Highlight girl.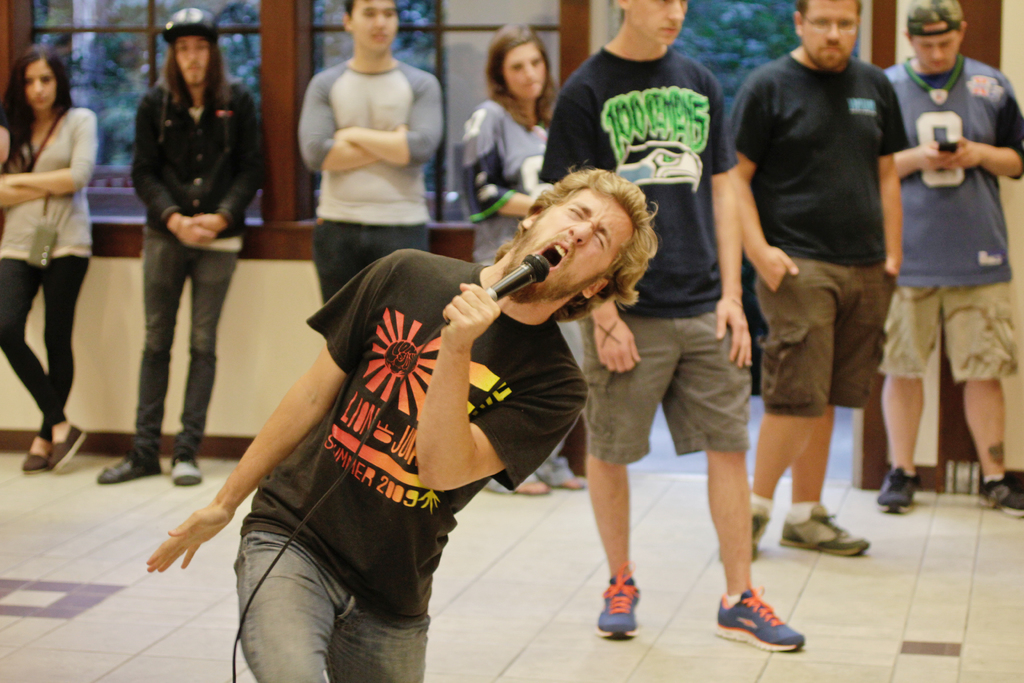
Highlighted region: (left=0, top=44, right=100, bottom=474).
